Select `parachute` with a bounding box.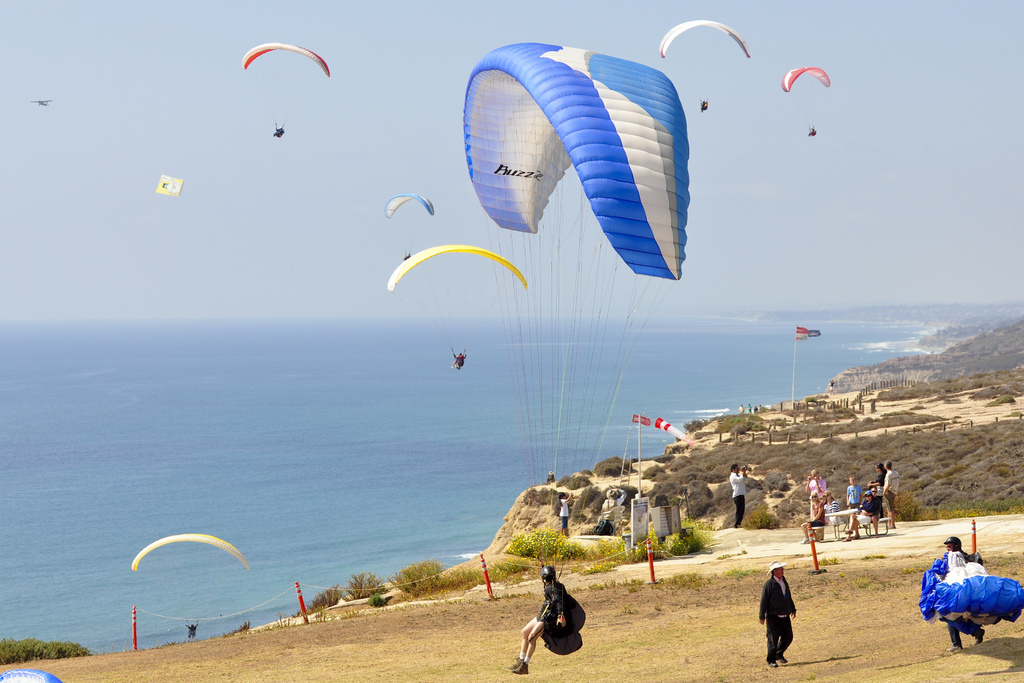
{"left": 384, "top": 242, "right": 529, "bottom": 363}.
